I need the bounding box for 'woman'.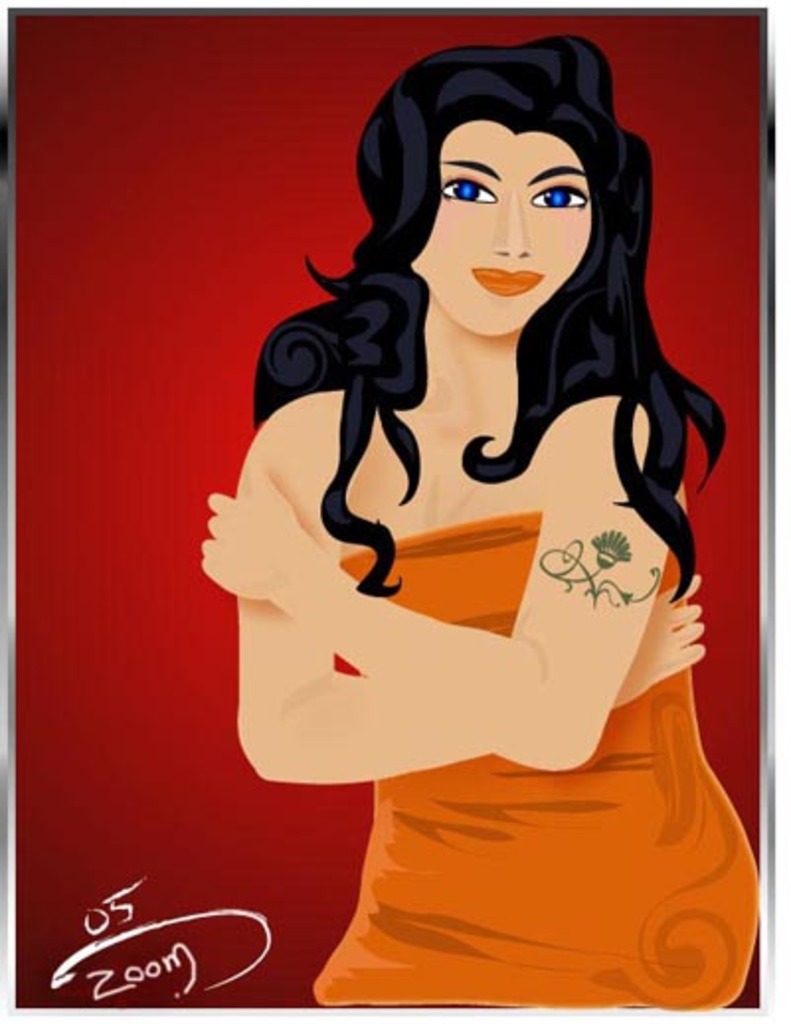
Here it is: {"x1": 200, "y1": 30, "x2": 761, "y2": 998}.
